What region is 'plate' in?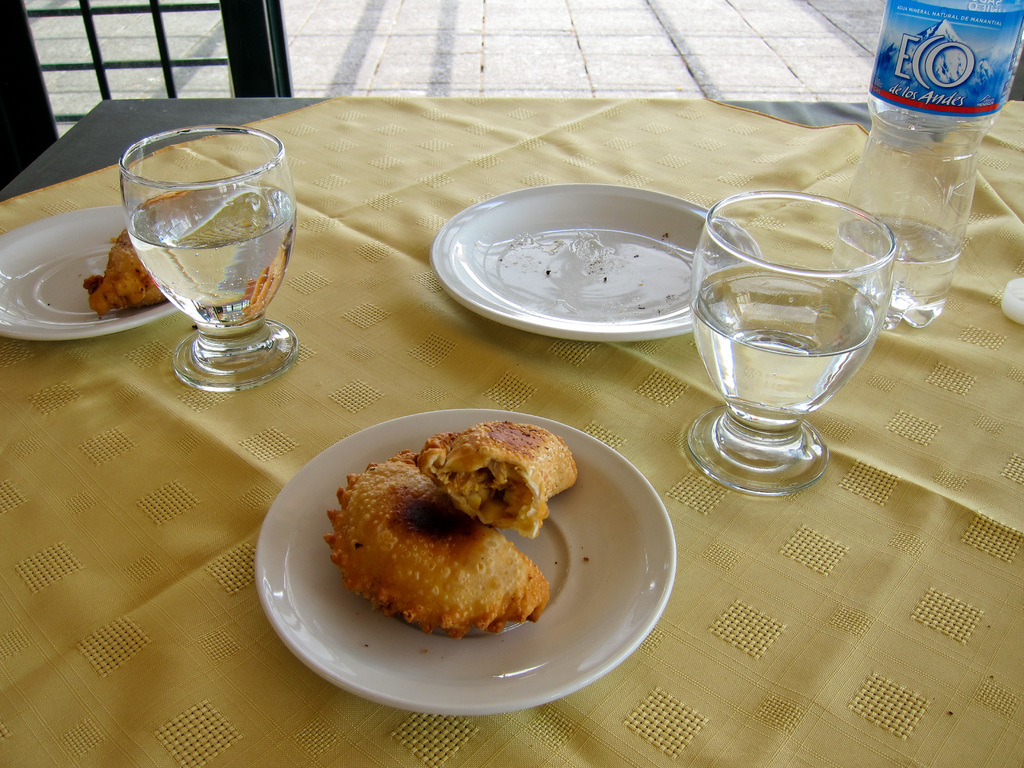
detection(254, 406, 676, 715).
